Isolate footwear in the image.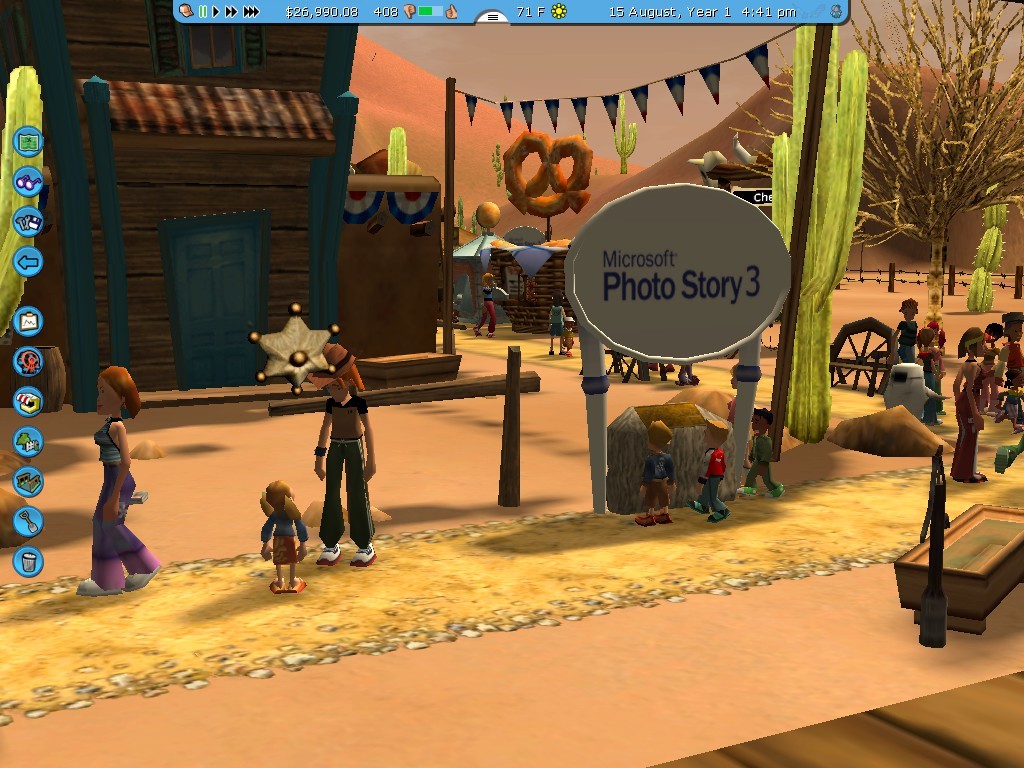
Isolated region: <region>315, 544, 344, 567</region>.
